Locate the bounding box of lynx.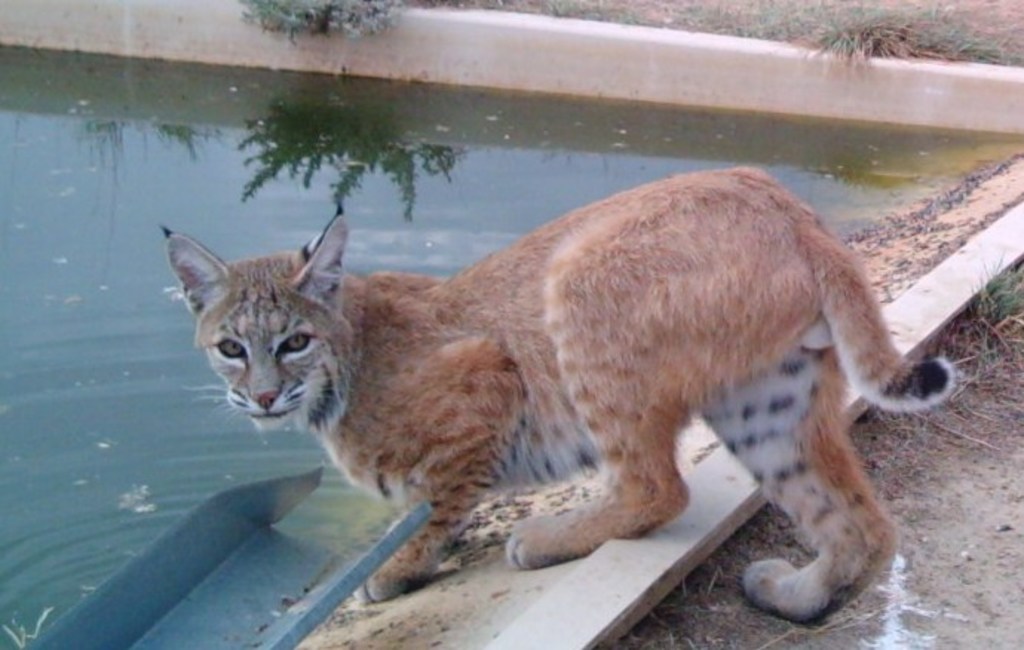
Bounding box: bbox=(157, 162, 966, 625).
